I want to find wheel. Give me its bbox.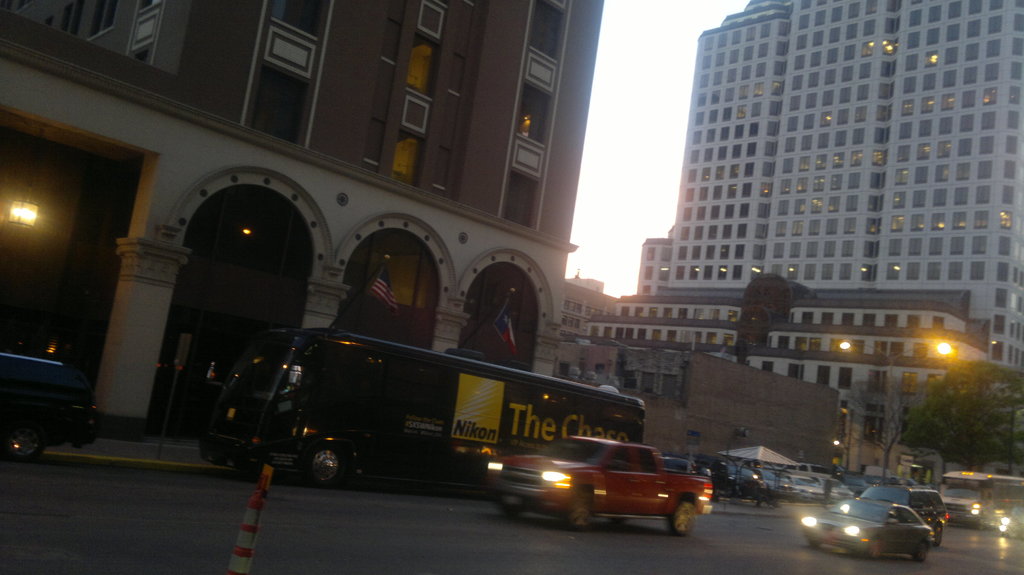
bbox(977, 517, 984, 532).
